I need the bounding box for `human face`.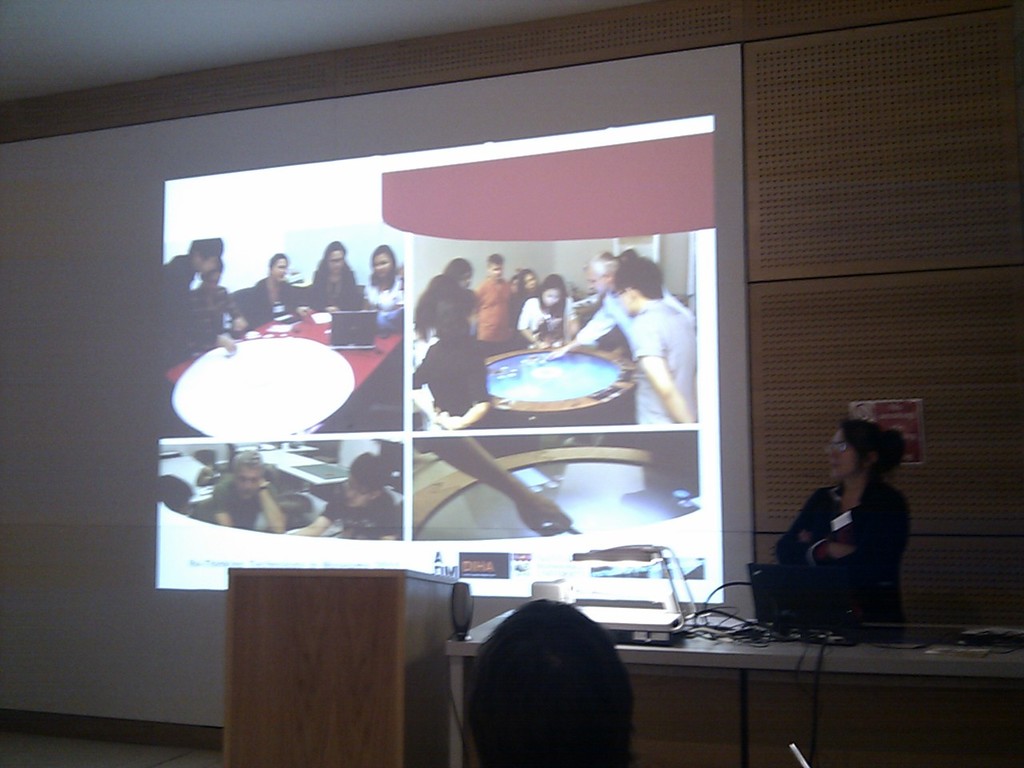
Here it is: (left=526, top=276, right=535, bottom=290).
